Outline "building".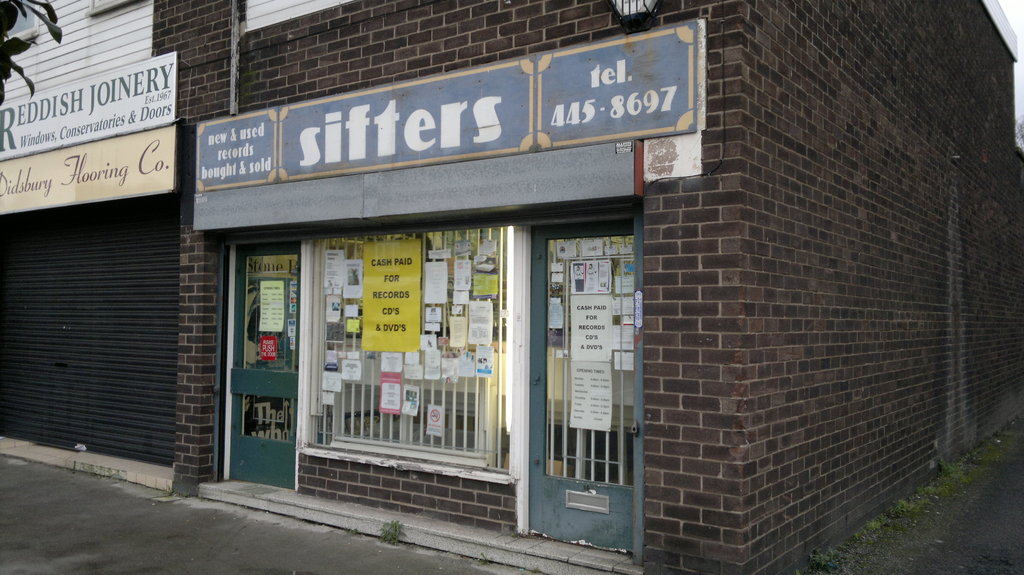
Outline: detection(172, 0, 1023, 574).
